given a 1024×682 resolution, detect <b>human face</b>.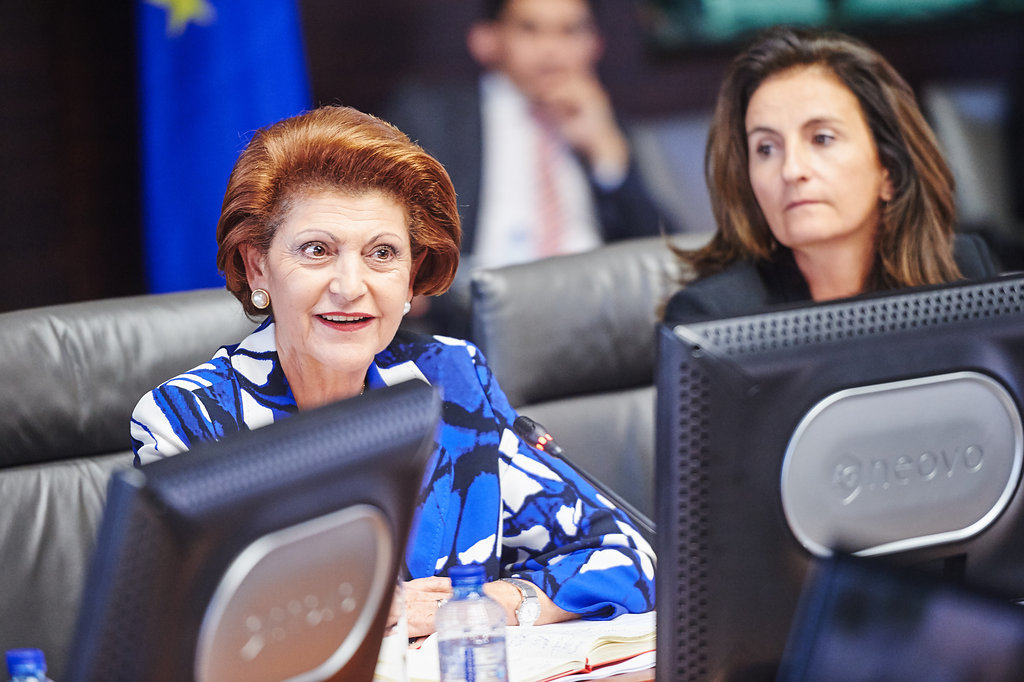
[x1=499, y1=0, x2=594, y2=98].
